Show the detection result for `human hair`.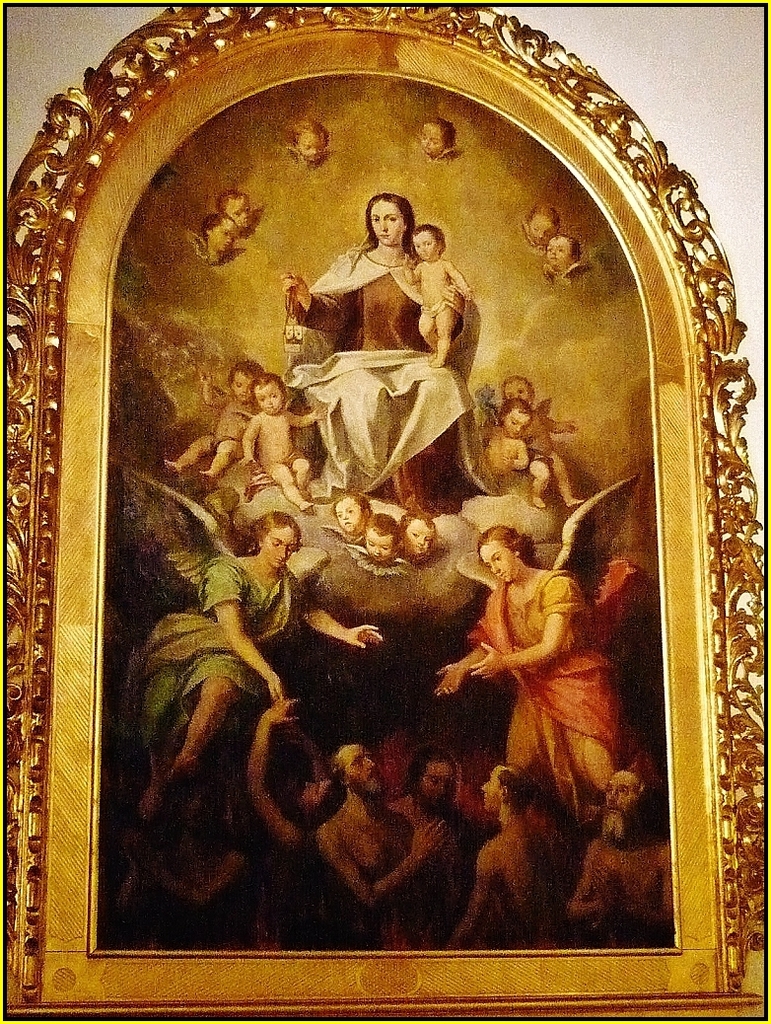
bbox(330, 490, 373, 520).
